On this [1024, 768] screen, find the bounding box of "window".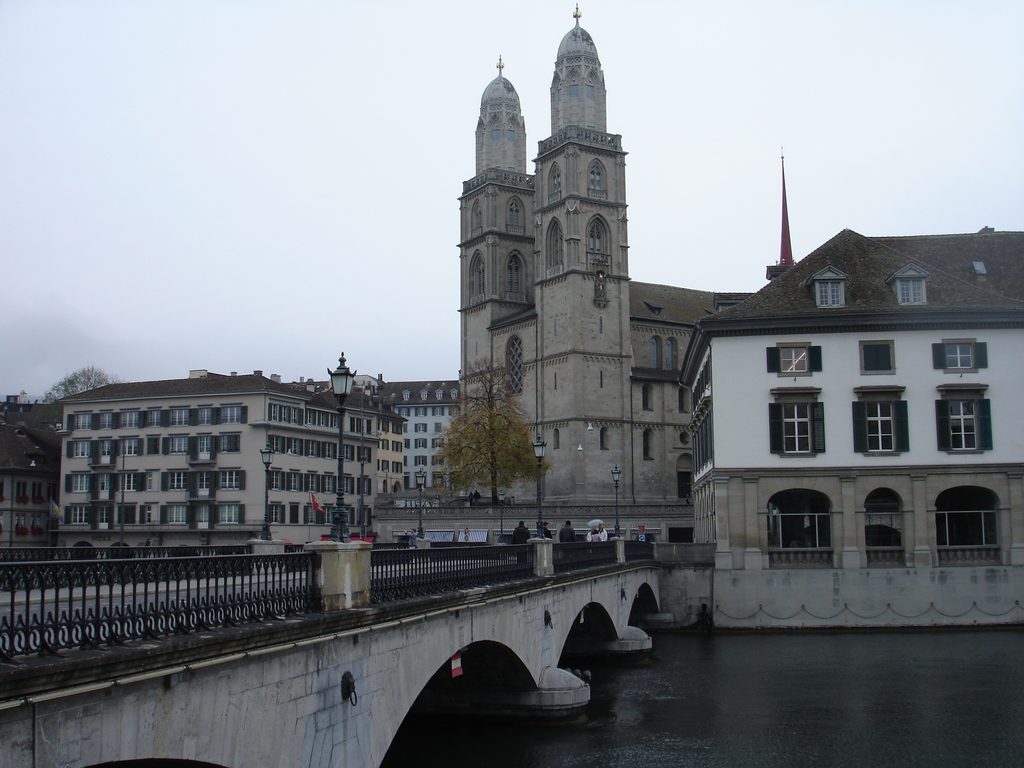
Bounding box: [x1=667, y1=337, x2=675, y2=367].
